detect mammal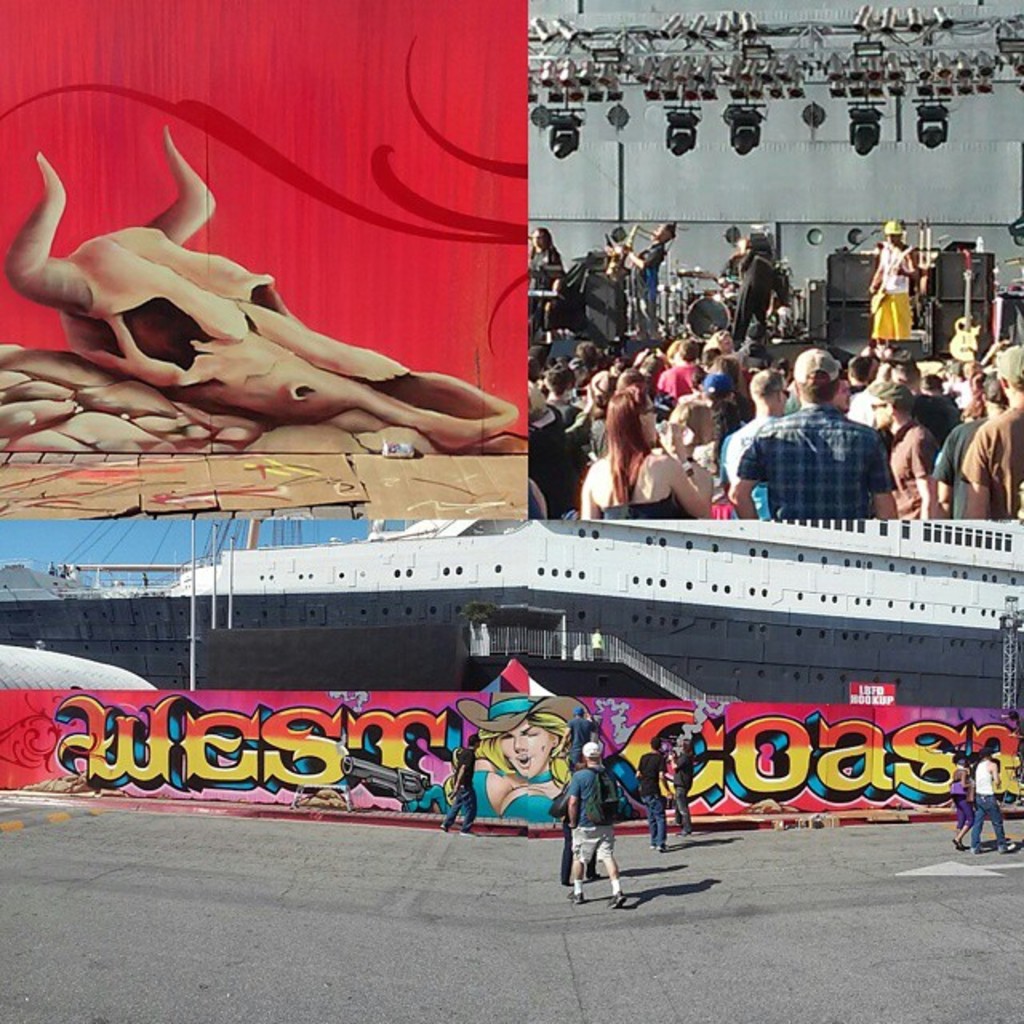
Rect(621, 221, 678, 339)
